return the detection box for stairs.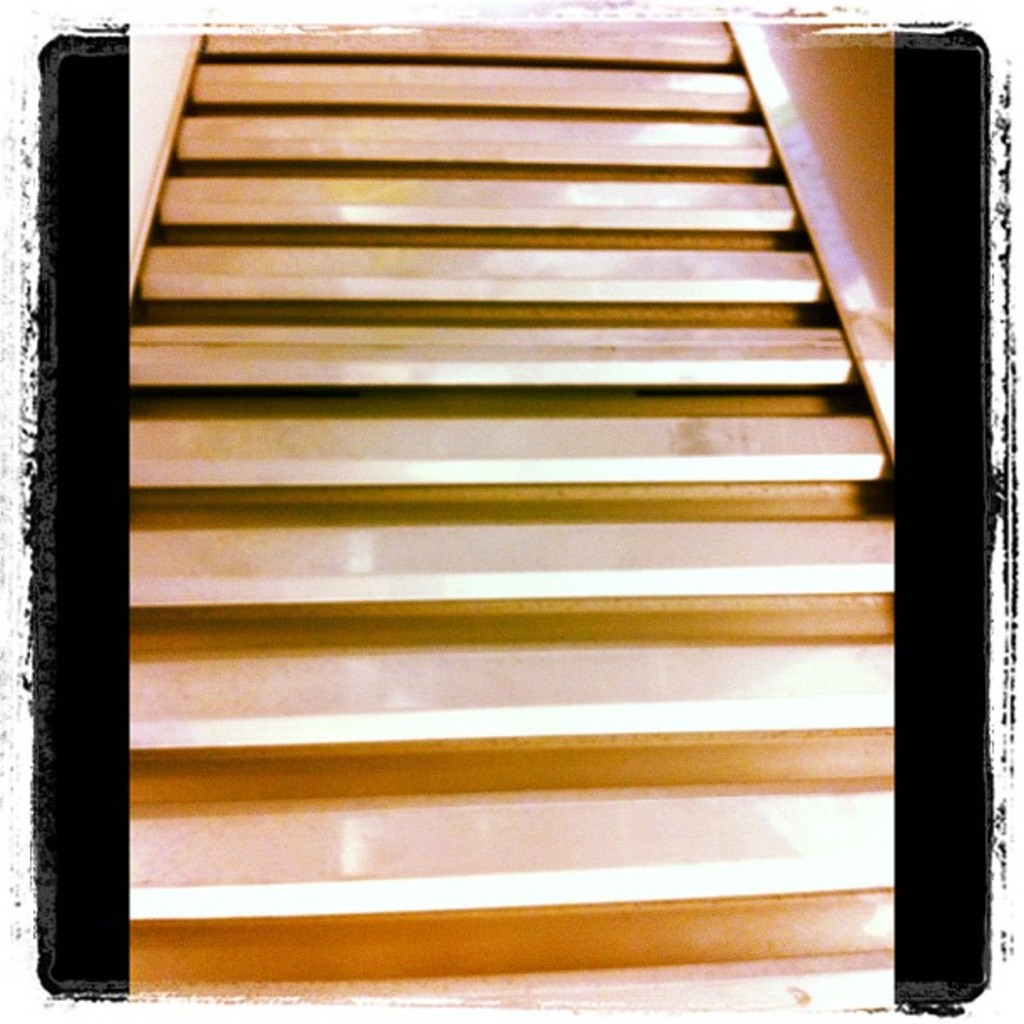
(left=125, top=17, right=893, bottom=999).
